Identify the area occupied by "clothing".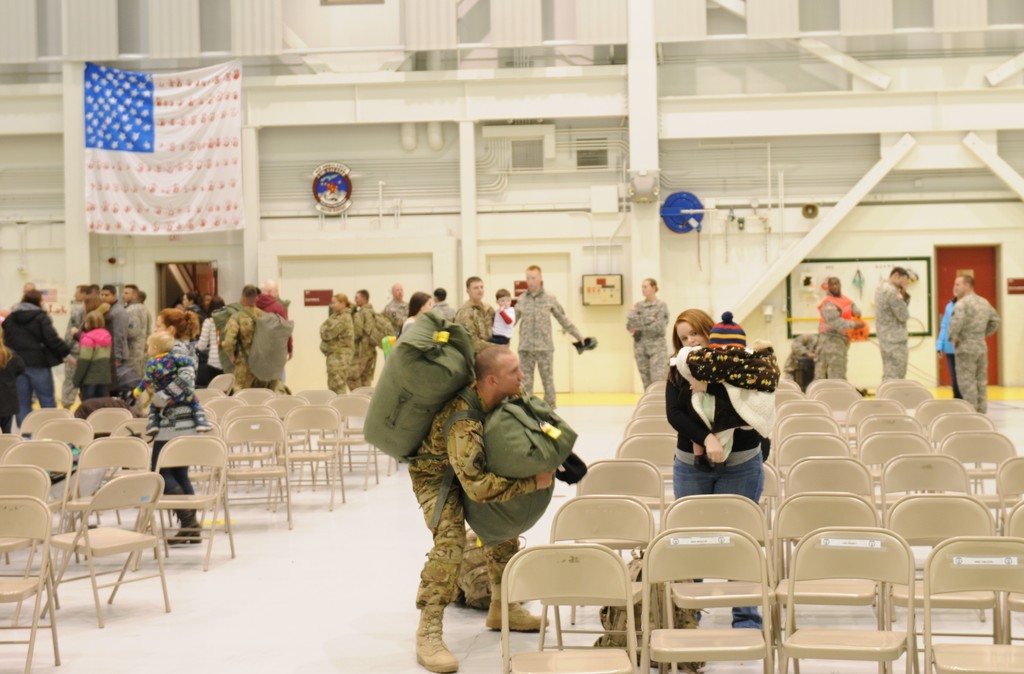
Area: 316, 308, 360, 390.
